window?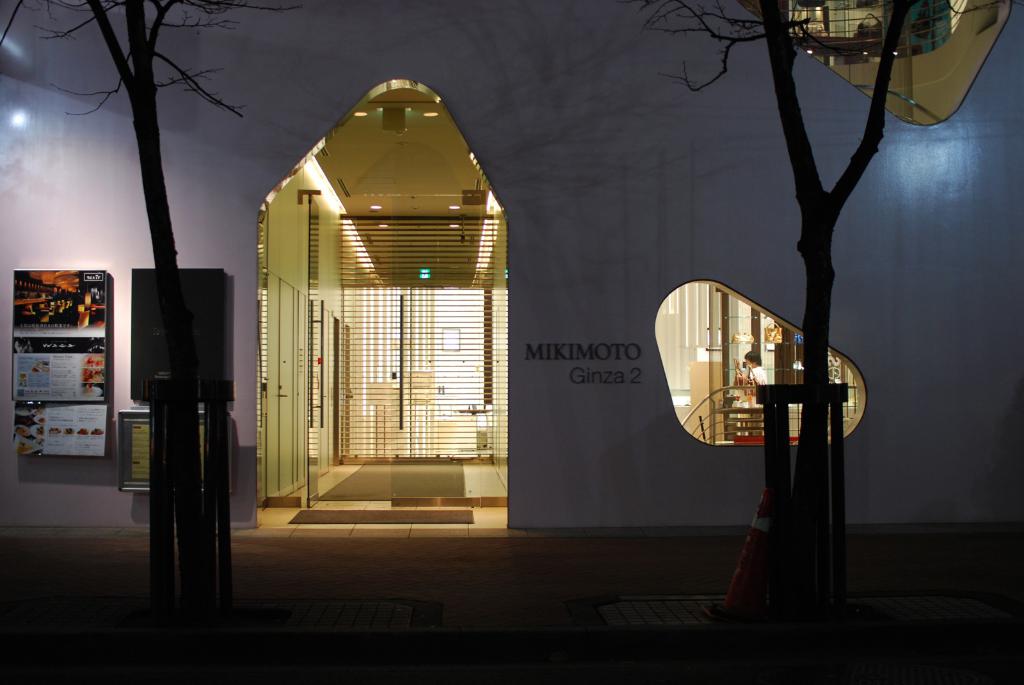
782, 0, 964, 67
